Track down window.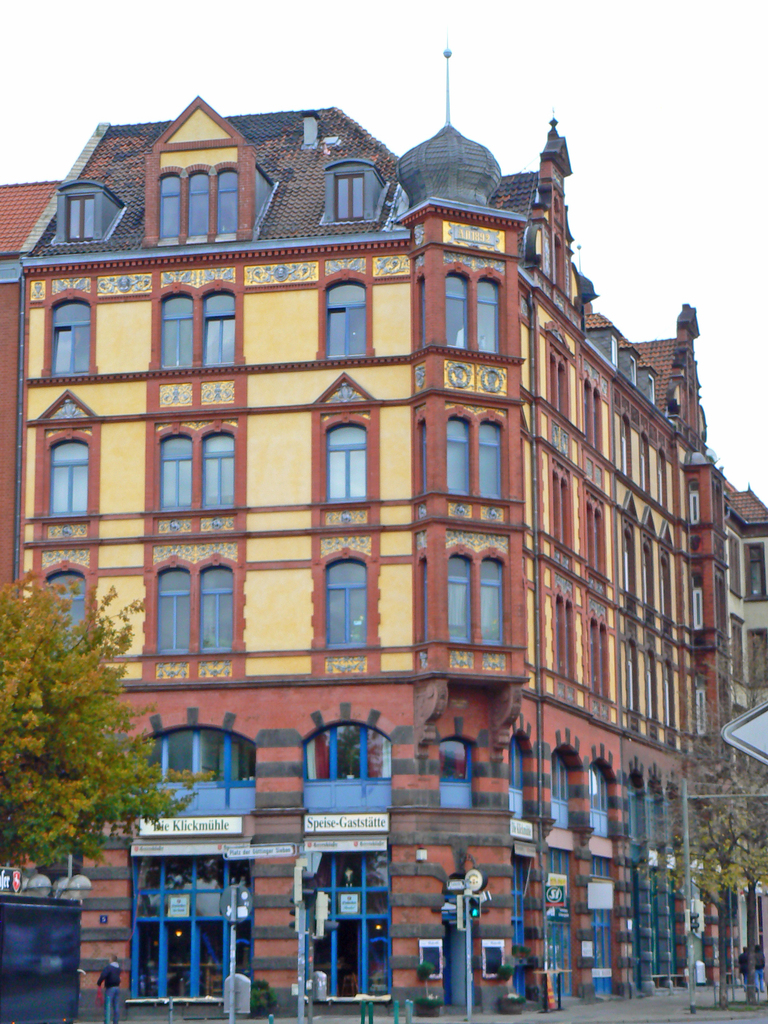
Tracked to detection(41, 436, 97, 522).
